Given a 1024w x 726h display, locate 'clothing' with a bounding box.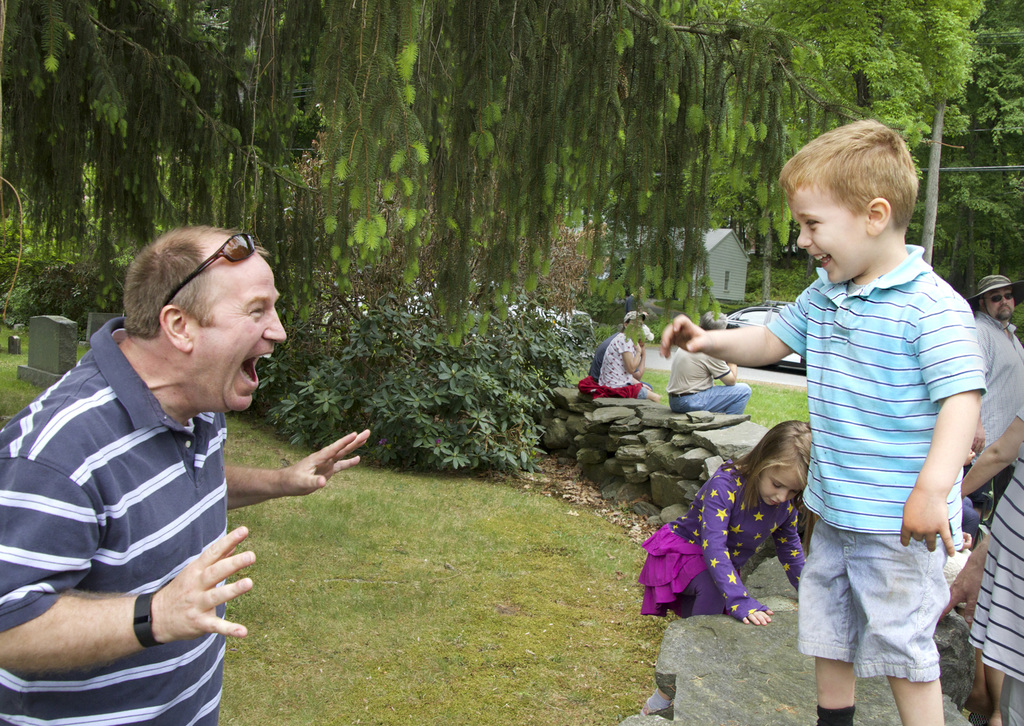
Located: {"x1": 589, "y1": 326, "x2": 655, "y2": 399}.
